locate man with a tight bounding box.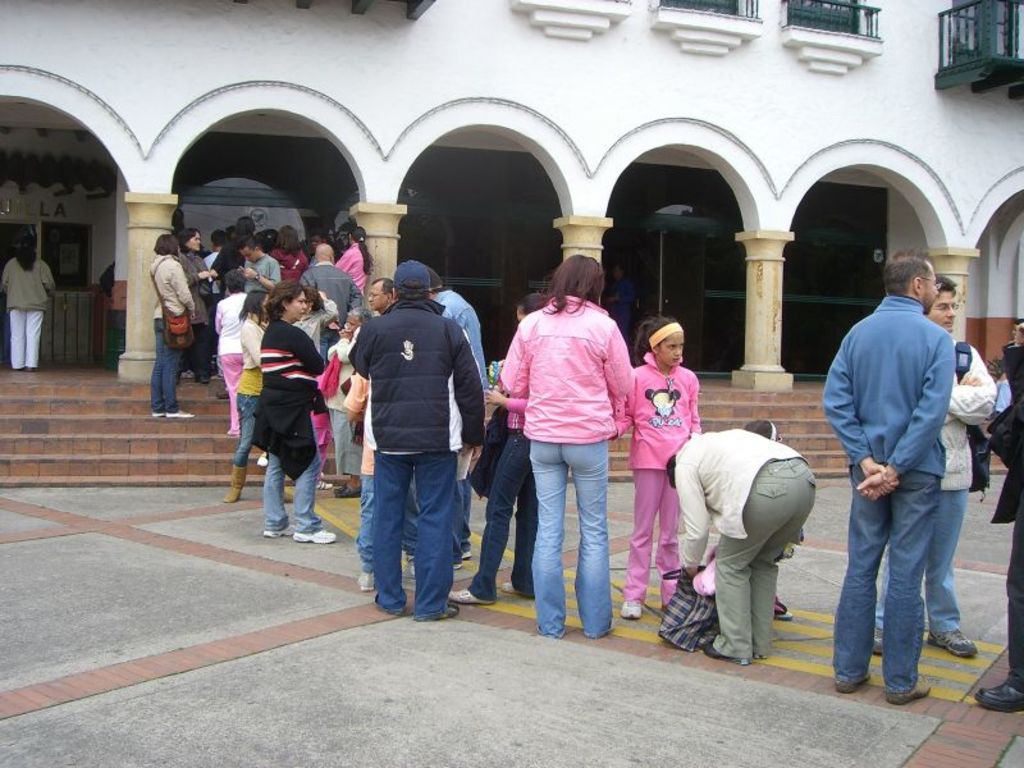
820, 260, 959, 699.
